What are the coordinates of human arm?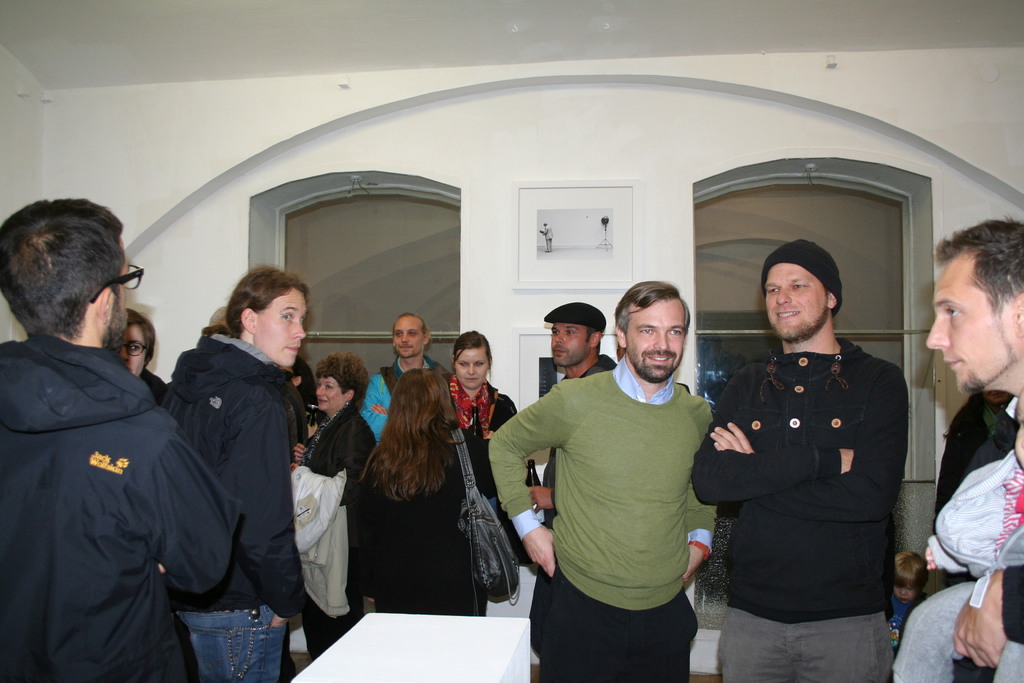
crop(370, 400, 392, 418).
